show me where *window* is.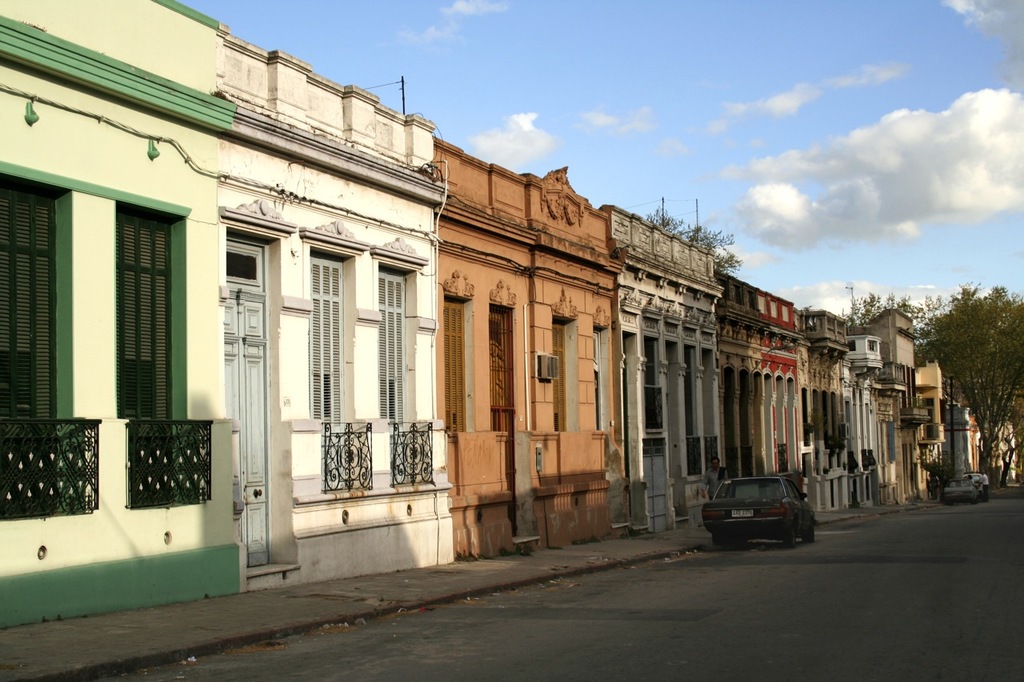
*window* is at (x1=551, y1=319, x2=570, y2=426).
